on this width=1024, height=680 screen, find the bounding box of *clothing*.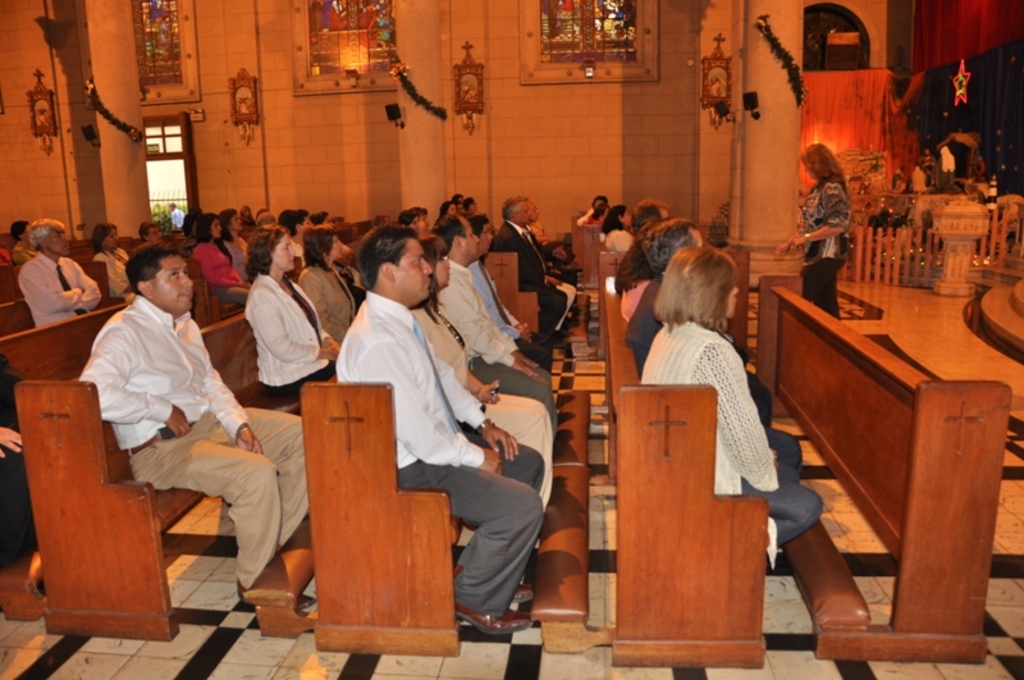
Bounding box: box(187, 247, 248, 296).
